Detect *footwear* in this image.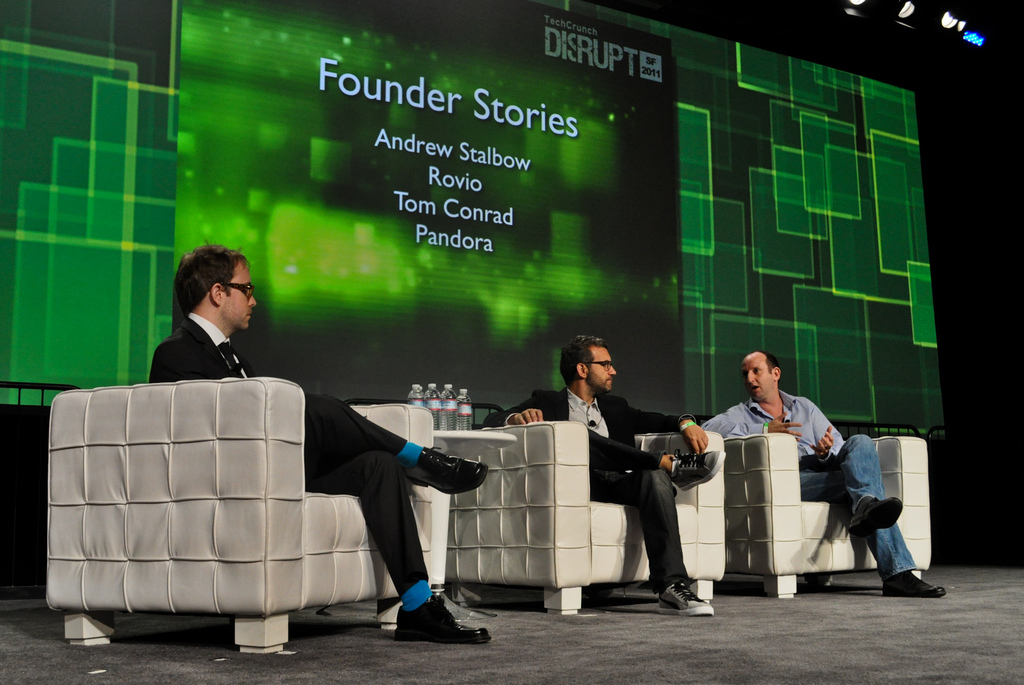
Detection: 410/437/493/494.
